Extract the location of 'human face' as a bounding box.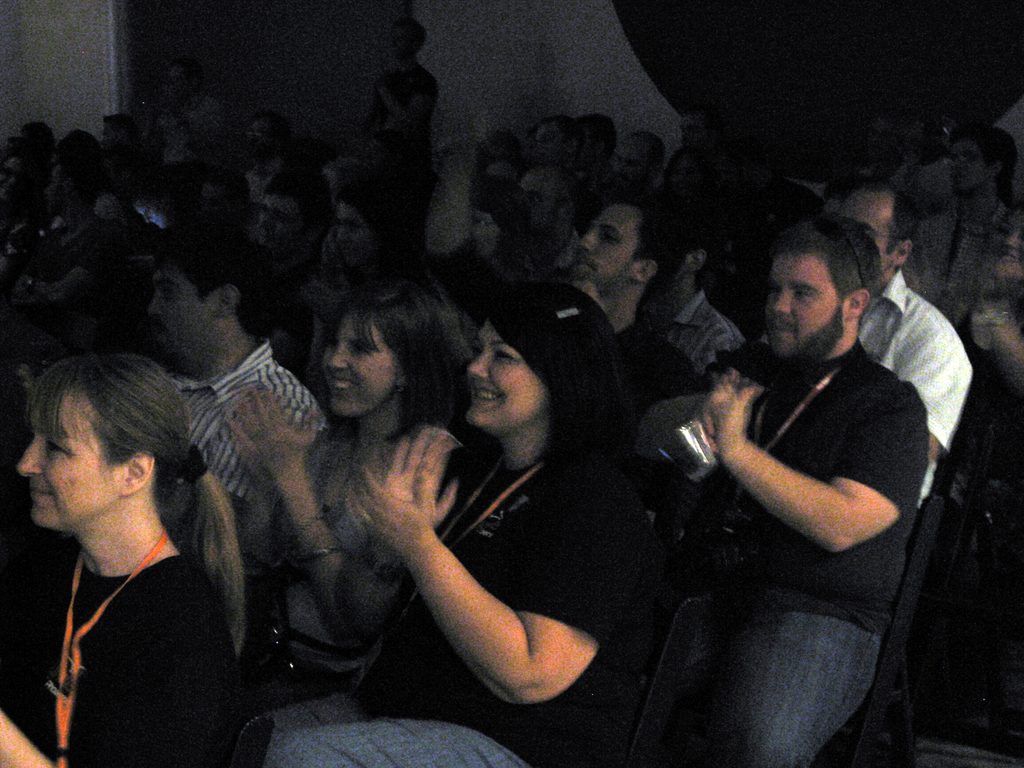
575 203 643 280.
